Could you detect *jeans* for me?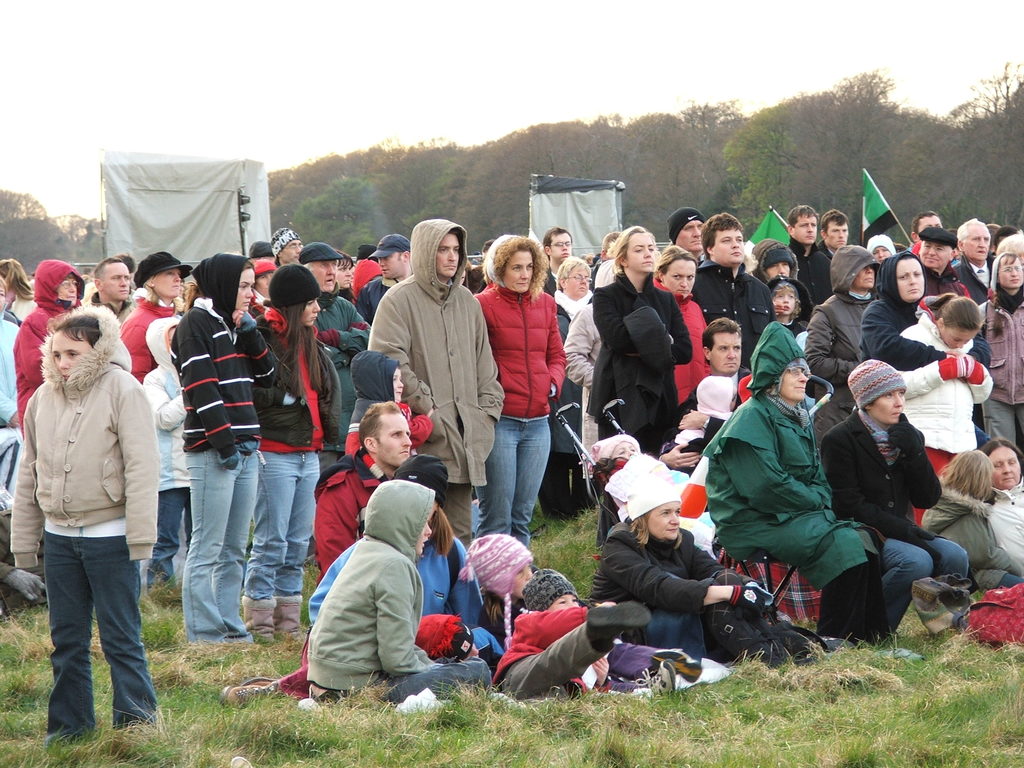
Detection result: bbox=[245, 452, 318, 595].
